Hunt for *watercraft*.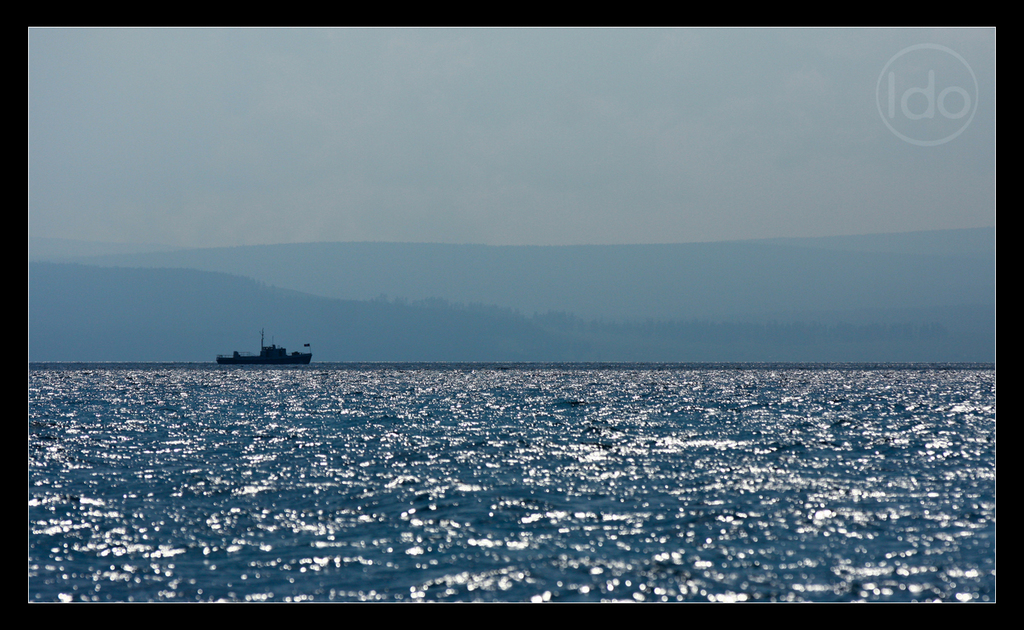
Hunted down at rect(216, 324, 311, 360).
